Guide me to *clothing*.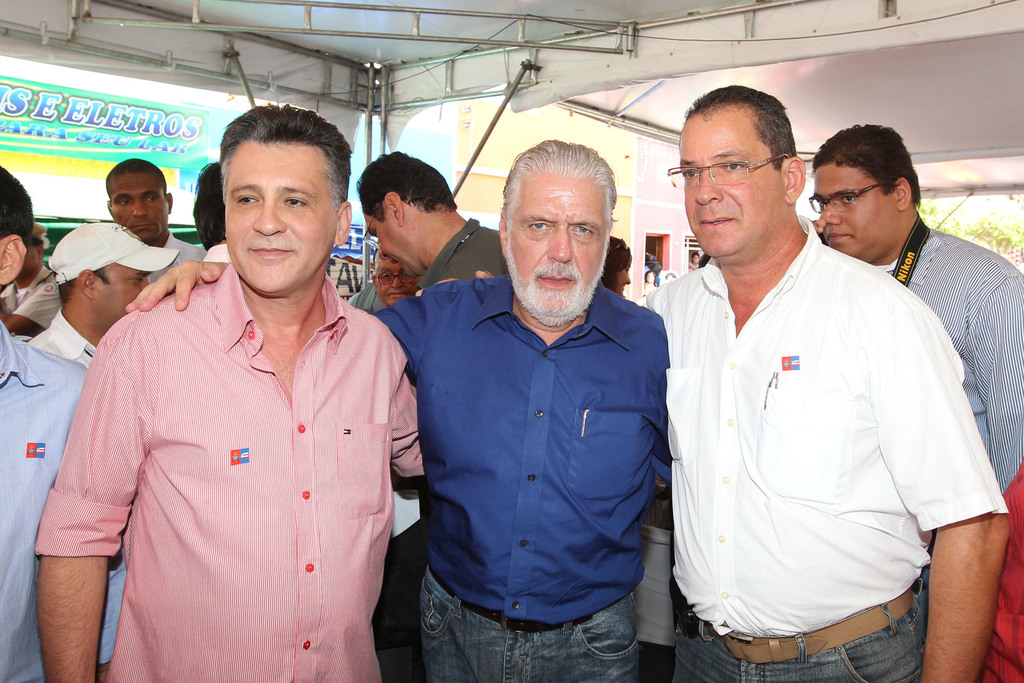
Guidance: detection(373, 280, 662, 682).
